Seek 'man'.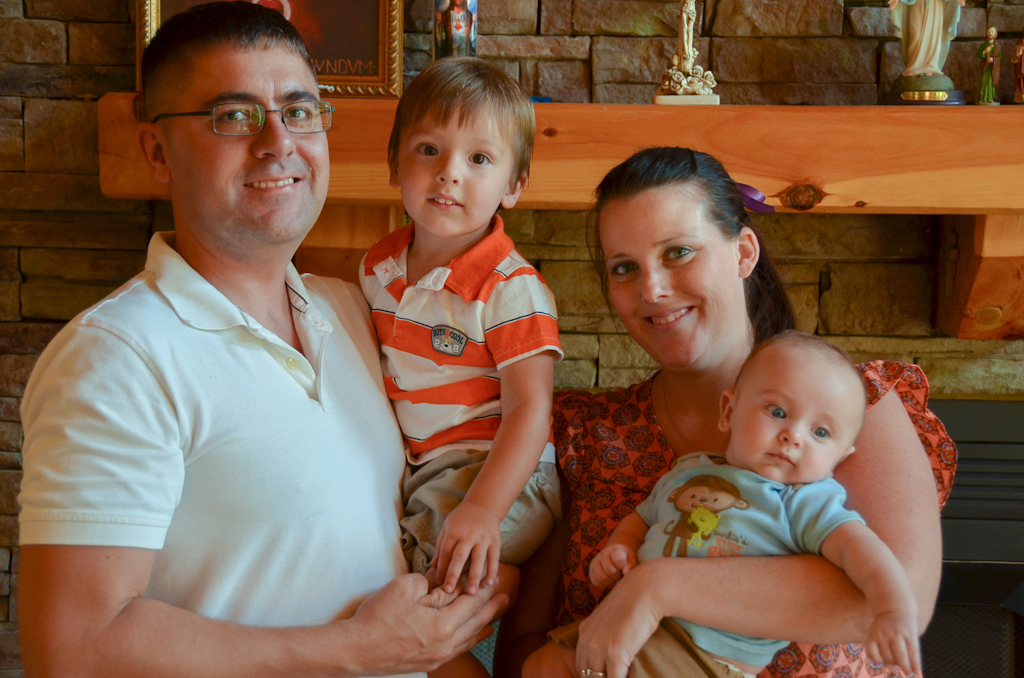
[left=35, top=0, right=437, bottom=672].
